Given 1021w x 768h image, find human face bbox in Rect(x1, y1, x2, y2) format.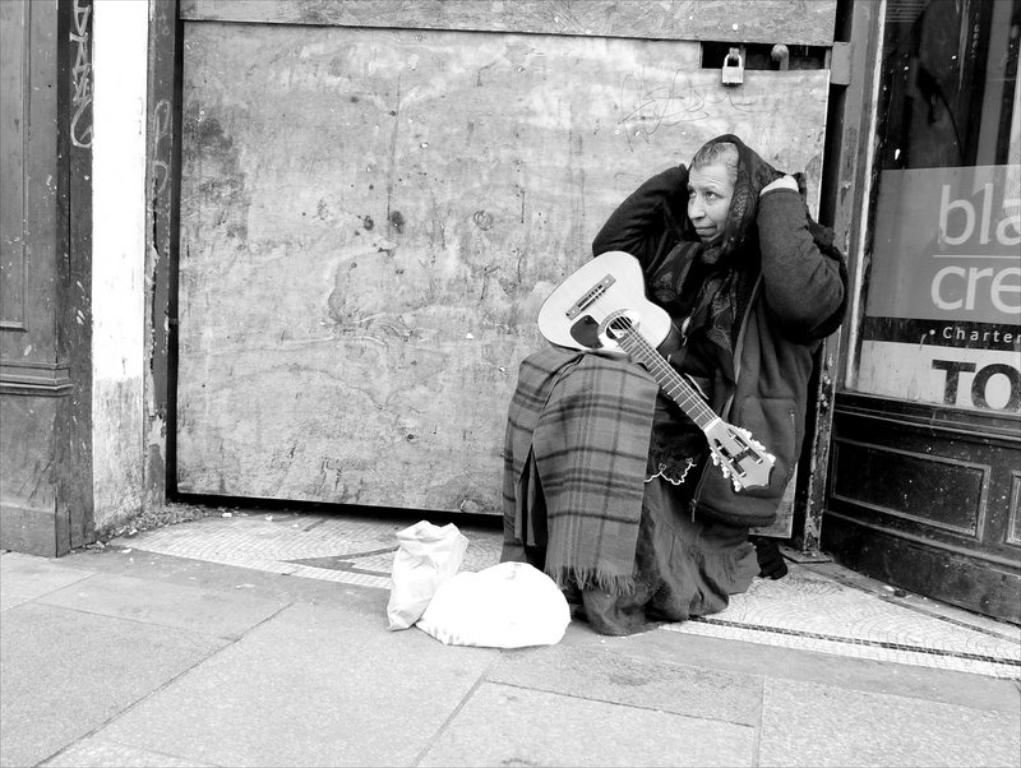
Rect(687, 162, 733, 242).
